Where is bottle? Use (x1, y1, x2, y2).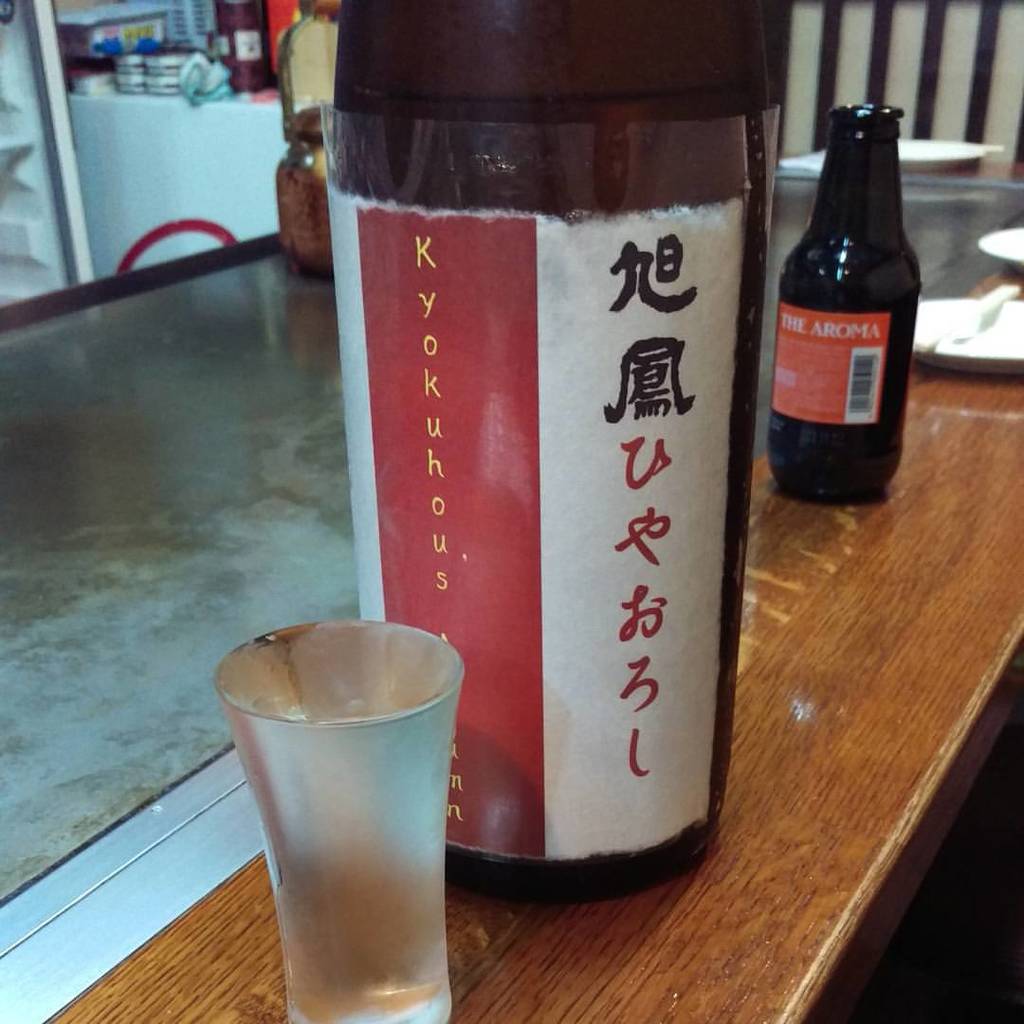
(777, 101, 928, 489).
